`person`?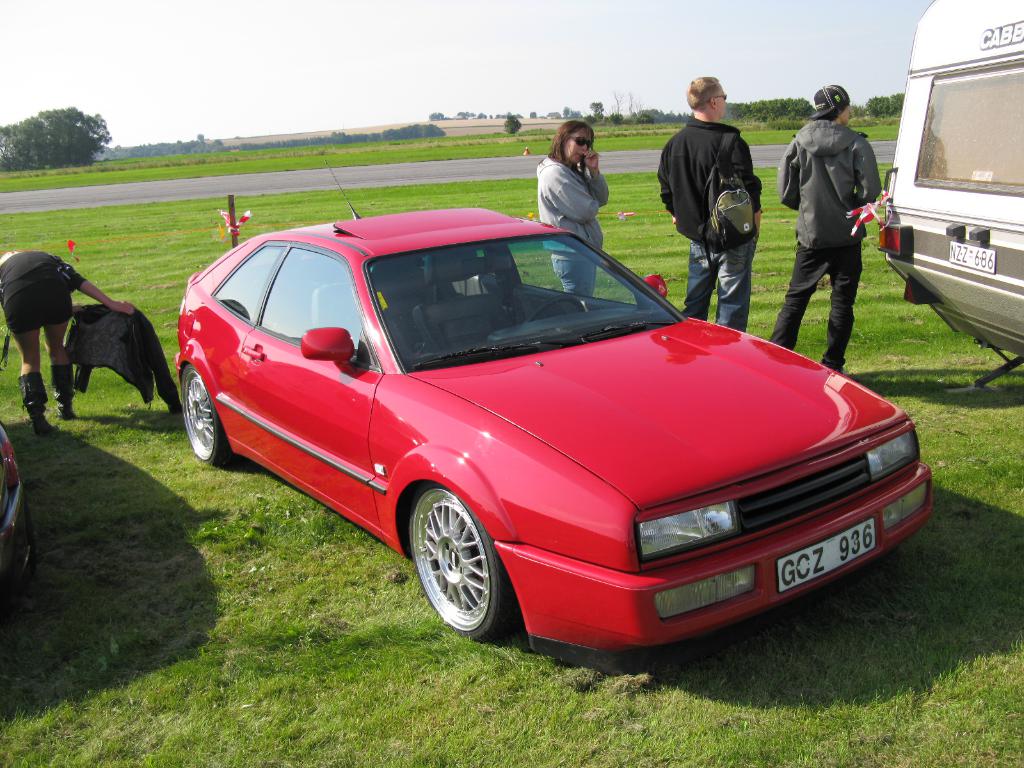
(792, 82, 885, 371)
